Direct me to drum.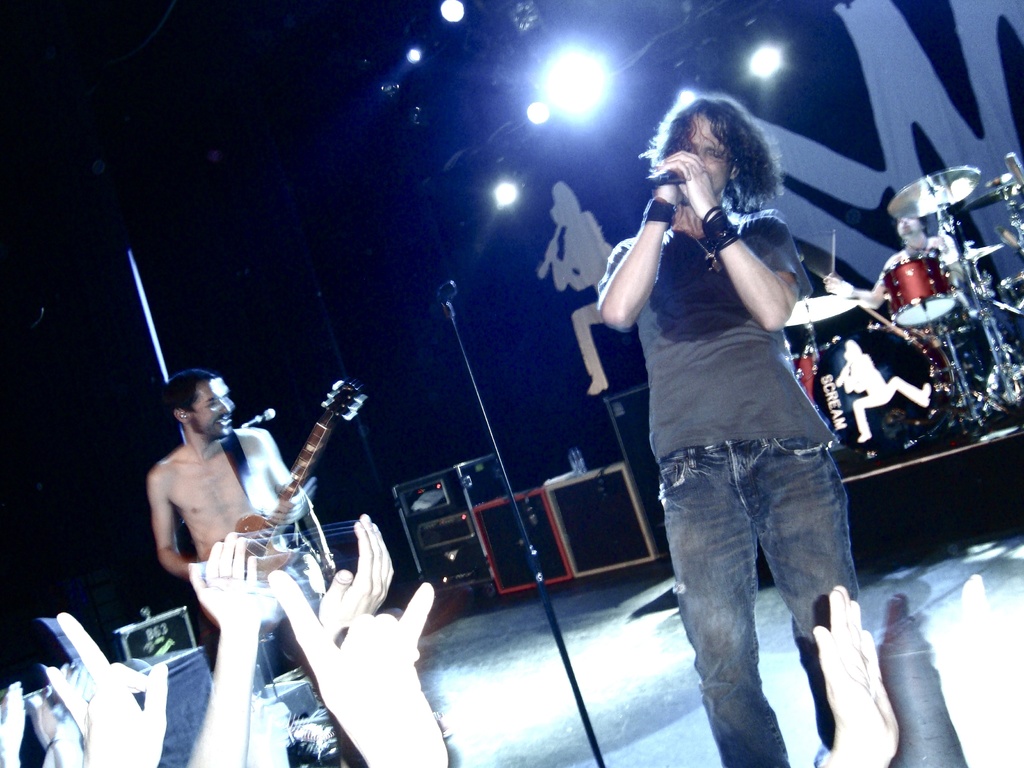
Direction: 876:253:957:328.
